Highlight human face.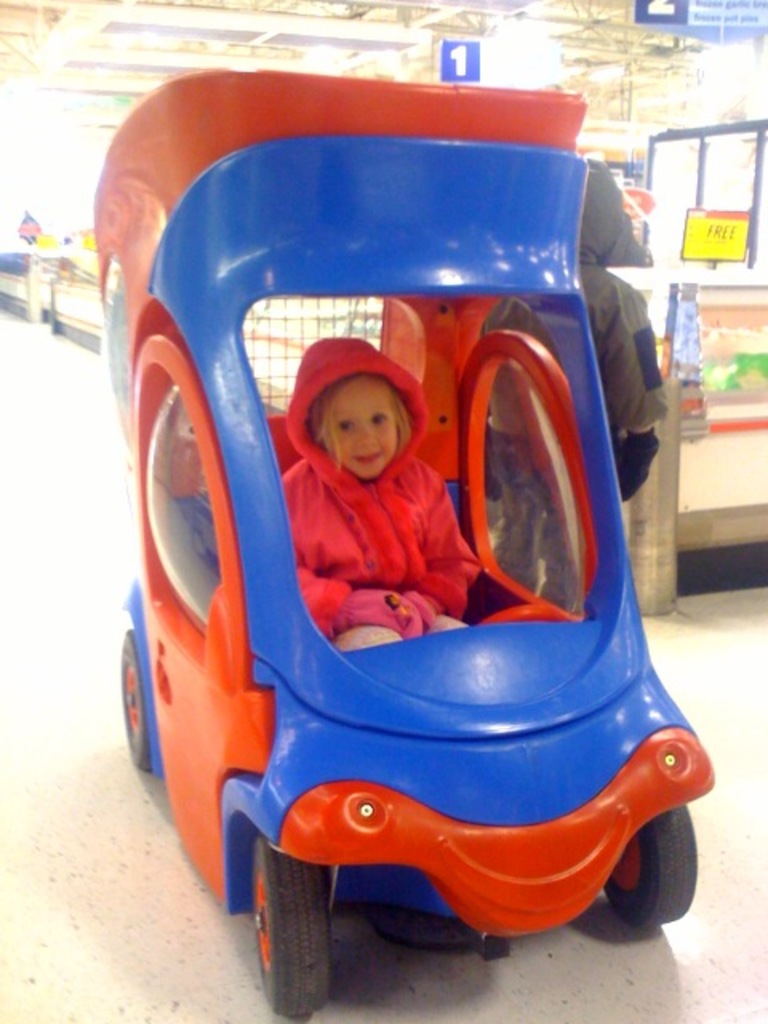
Highlighted region: bbox=[318, 363, 394, 477].
